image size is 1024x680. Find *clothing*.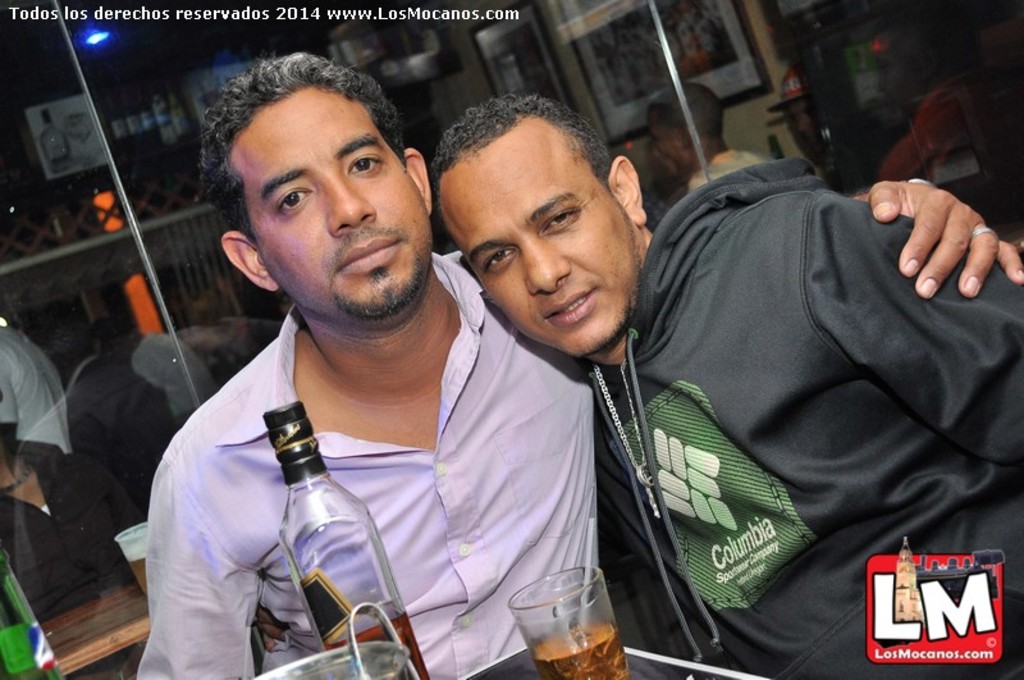
[left=137, top=325, right=220, bottom=417].
